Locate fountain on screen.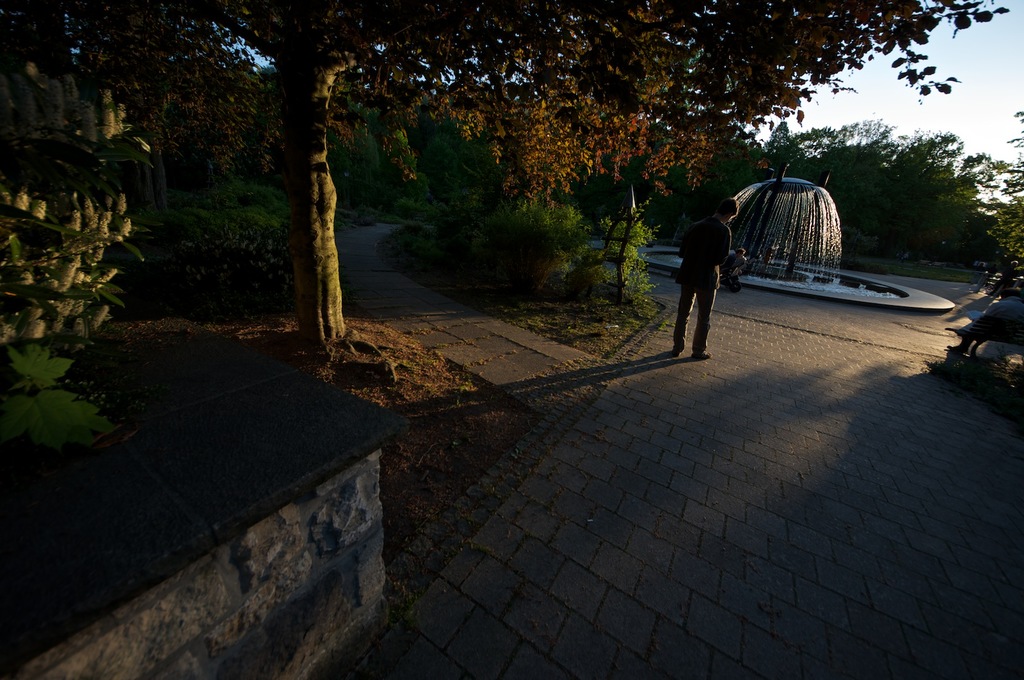
On screen at bbox=(628, 166, 956, 302).
